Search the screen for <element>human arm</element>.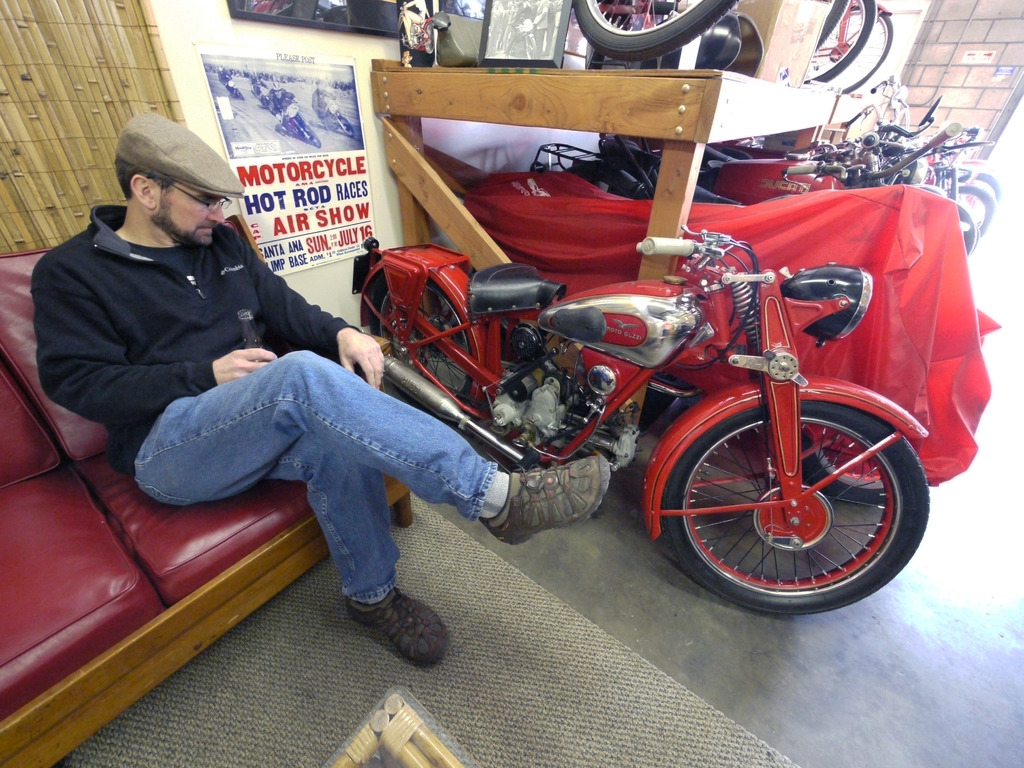
Found at 31, 269, 280, 395.
